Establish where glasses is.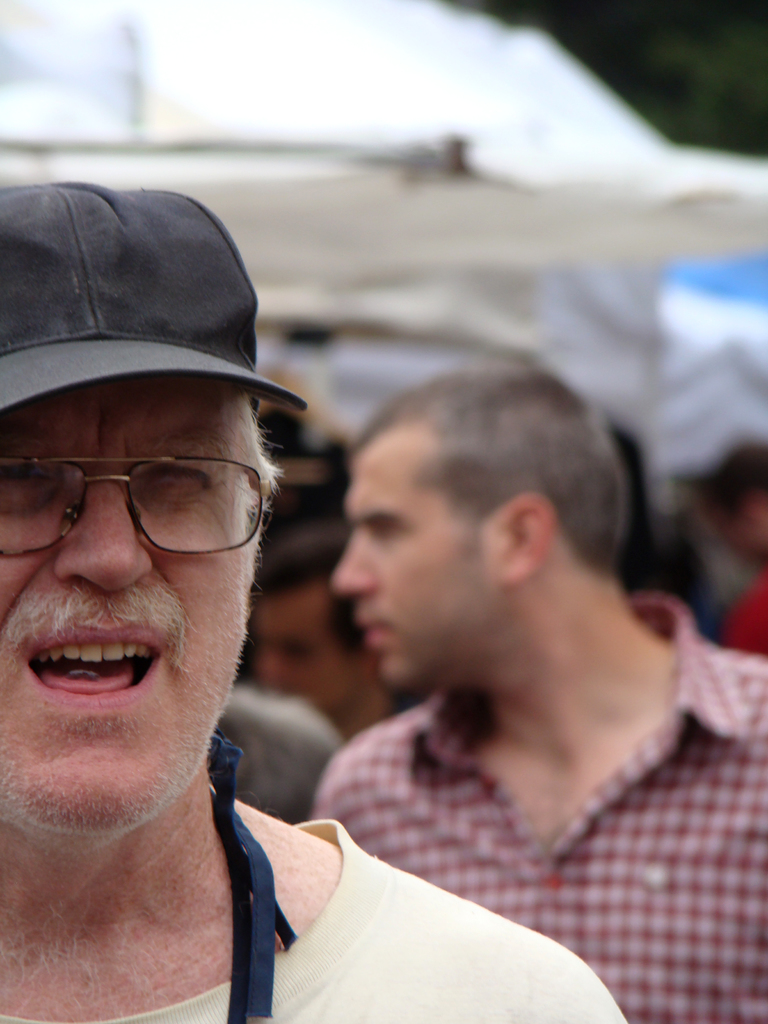
Established at {"left": 0, "top": 458, "right": 276, "bottom": 563}.
